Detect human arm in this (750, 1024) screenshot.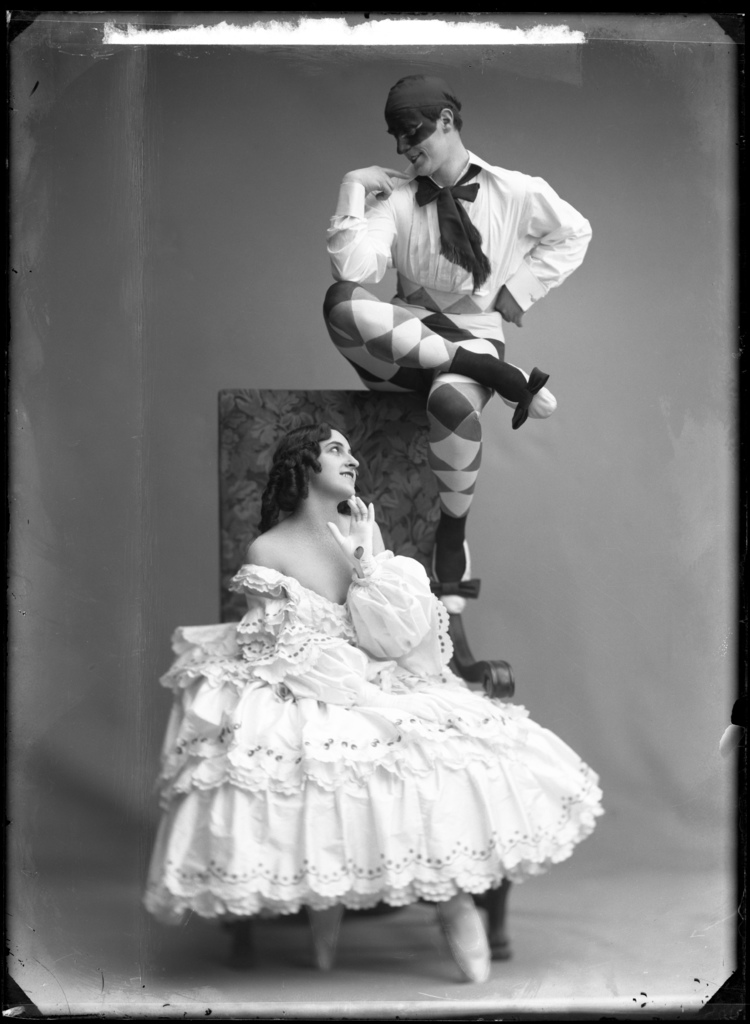
Detection: crop(490, 183, 592, 328).
